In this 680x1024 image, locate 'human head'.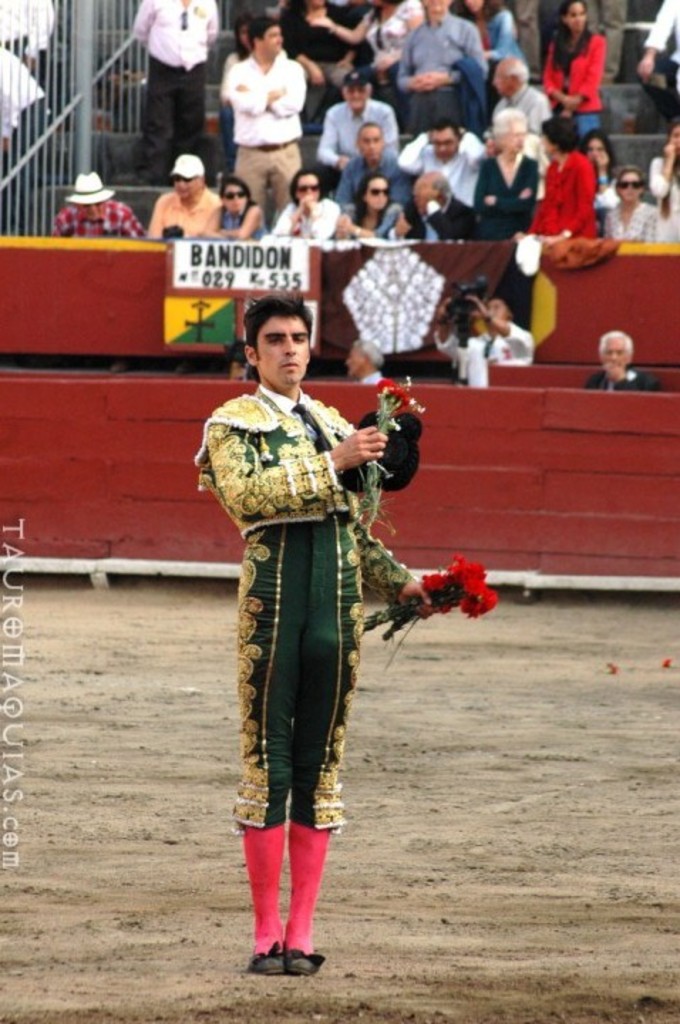
Bounding box: bbox(168, 152, 206, 202).
